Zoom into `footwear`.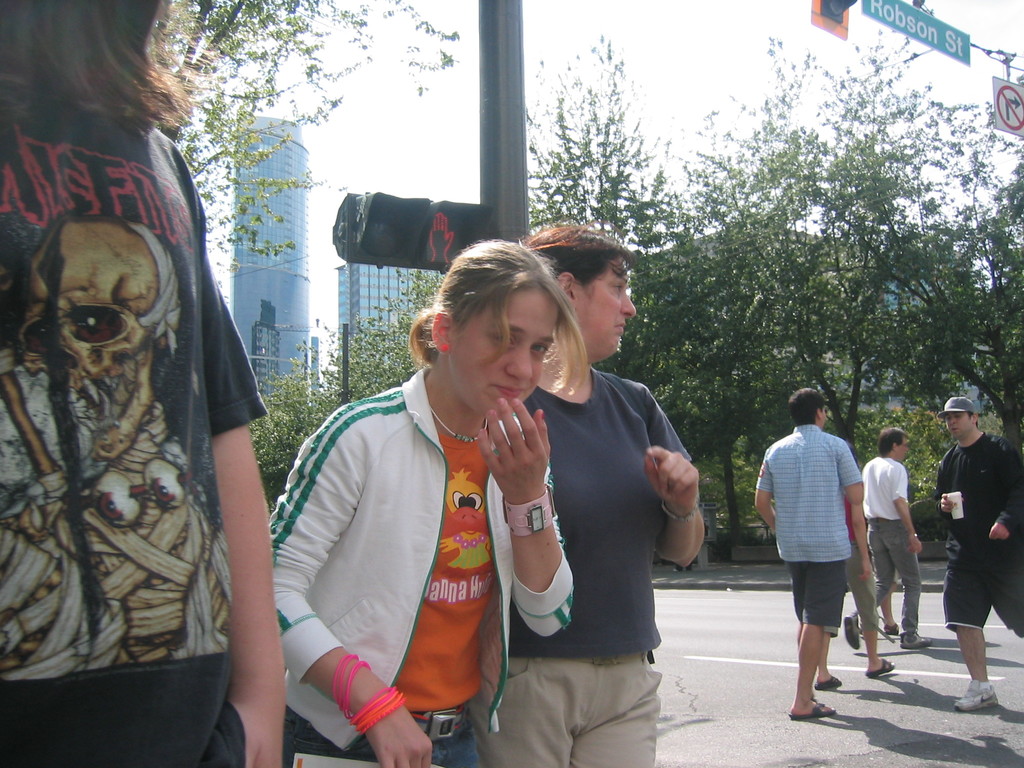
Zoom target: 777:695:836:724.
